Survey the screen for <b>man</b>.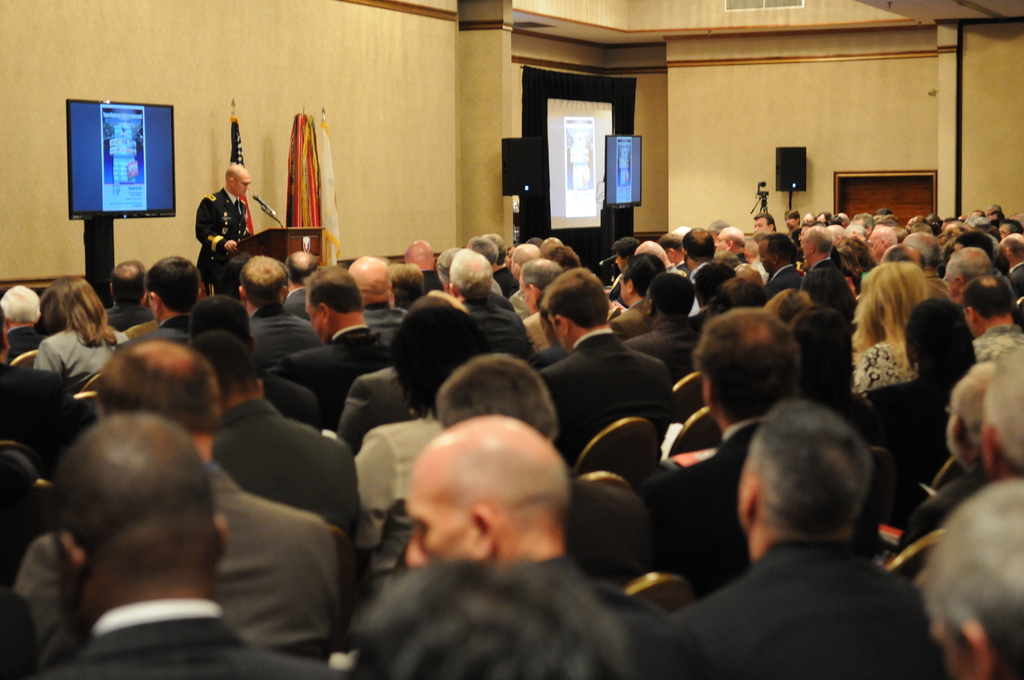
Survey found: [996,228,1023,330].
